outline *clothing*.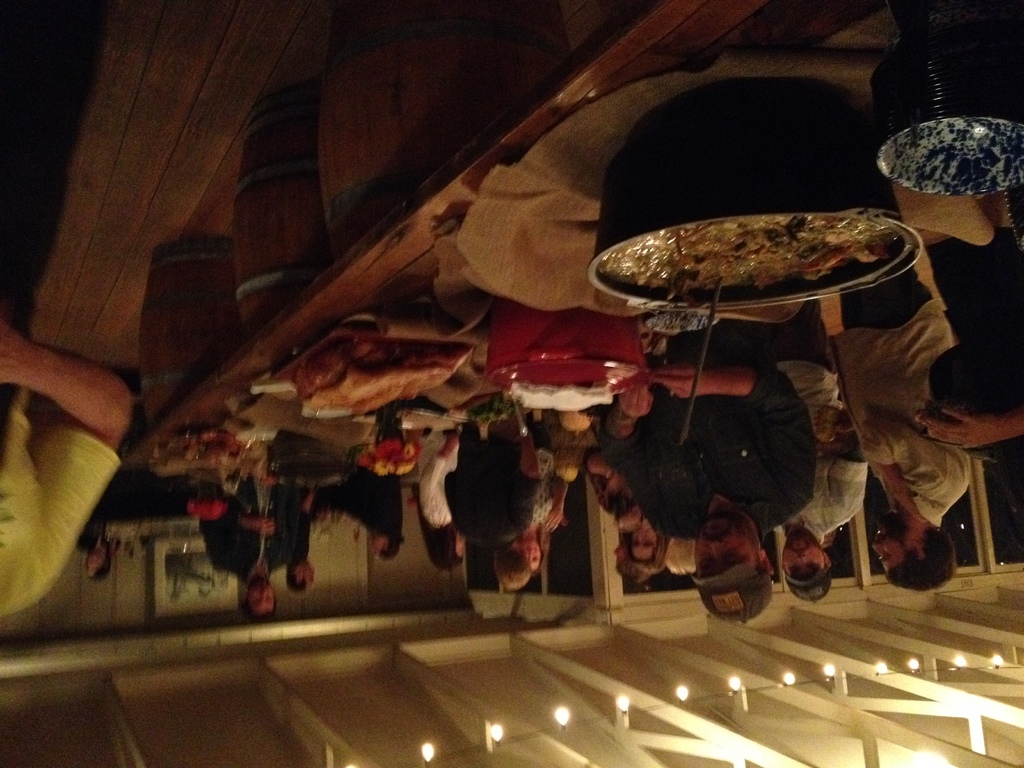
Outline: 598 363 811 628.
